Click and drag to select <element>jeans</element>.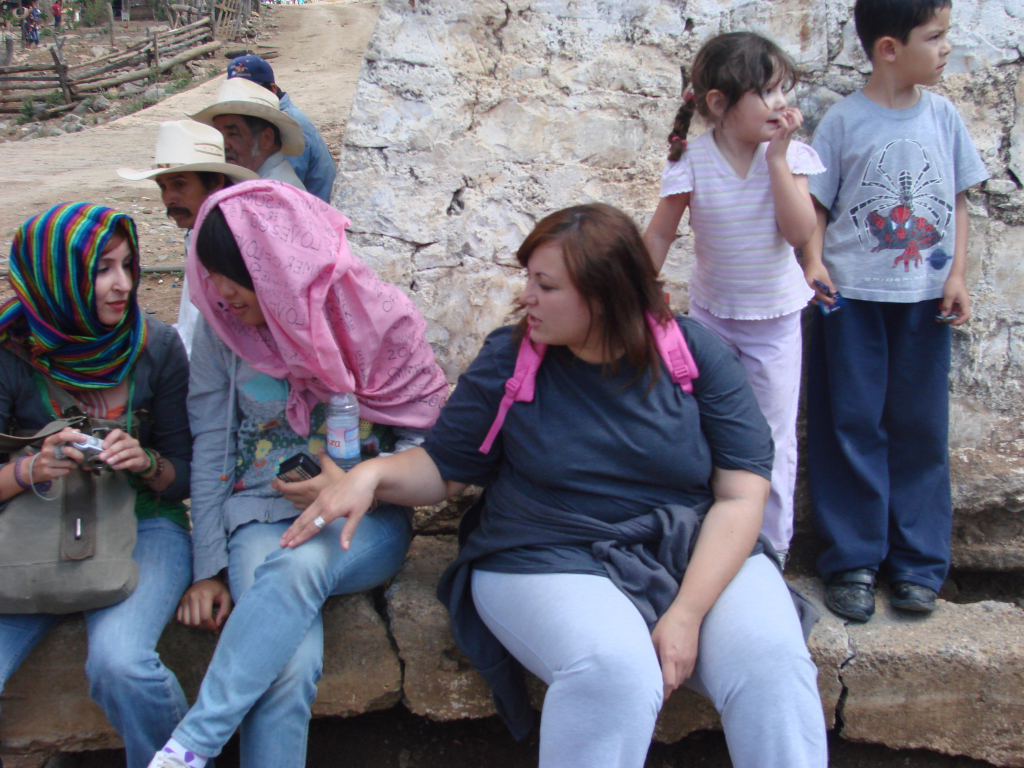
Selection: 0:529:199:764.
